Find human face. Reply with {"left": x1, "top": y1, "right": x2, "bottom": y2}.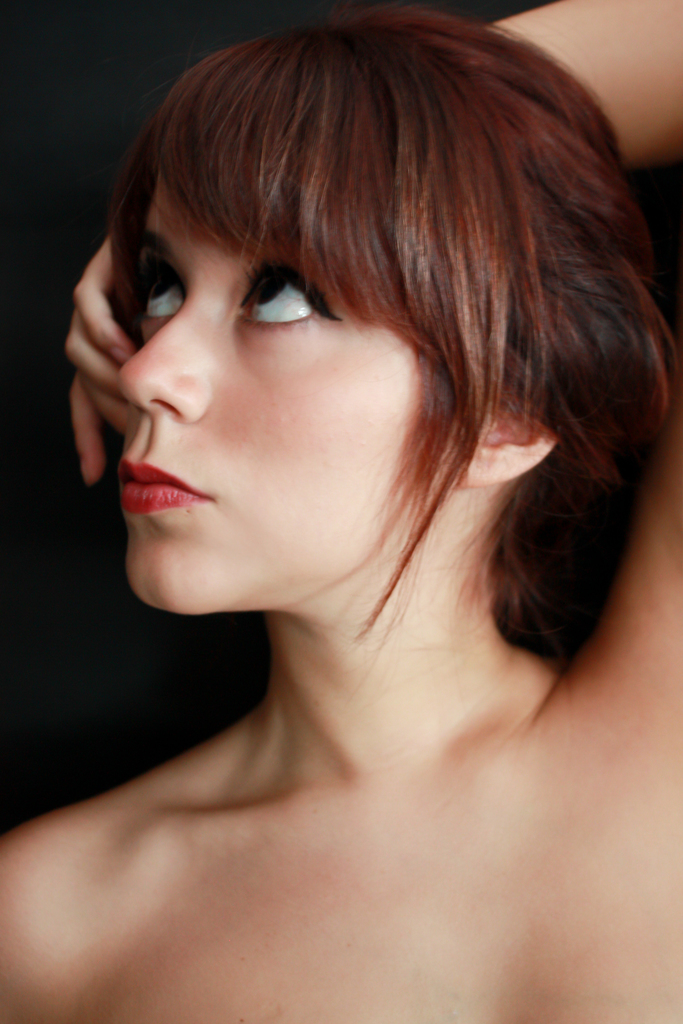
{"left": 106, "top": 172, "right": 439, "bottom": 621}.
